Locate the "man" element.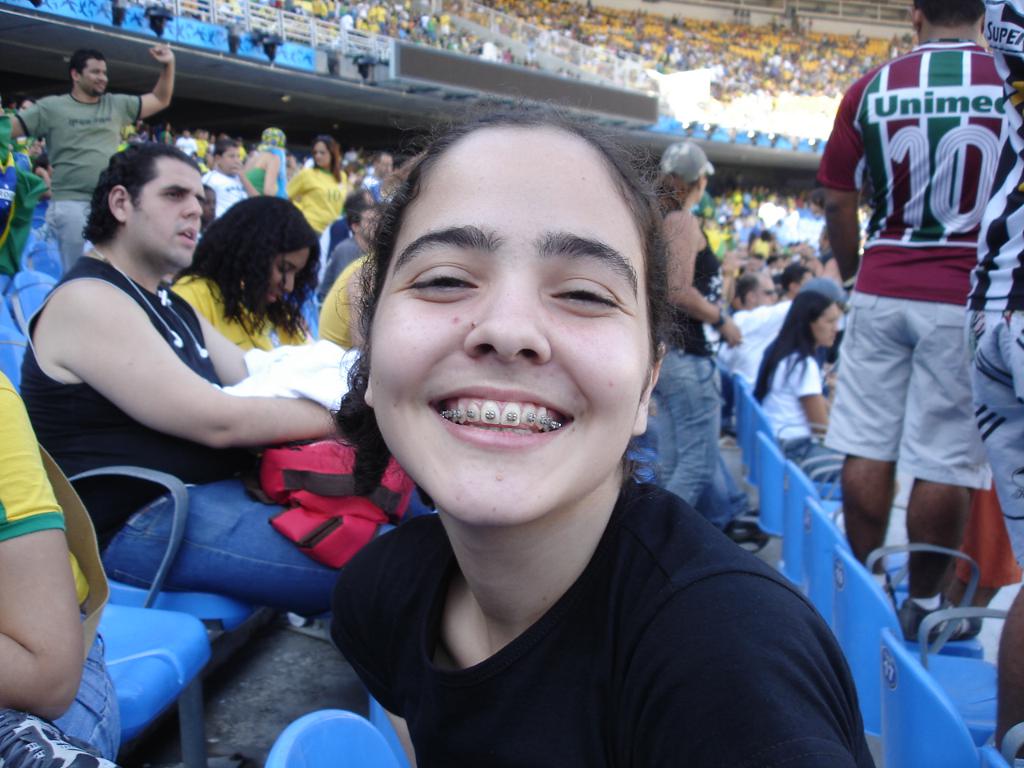
Element bbox: left=957, top=0, right=1023, bottom=767.
